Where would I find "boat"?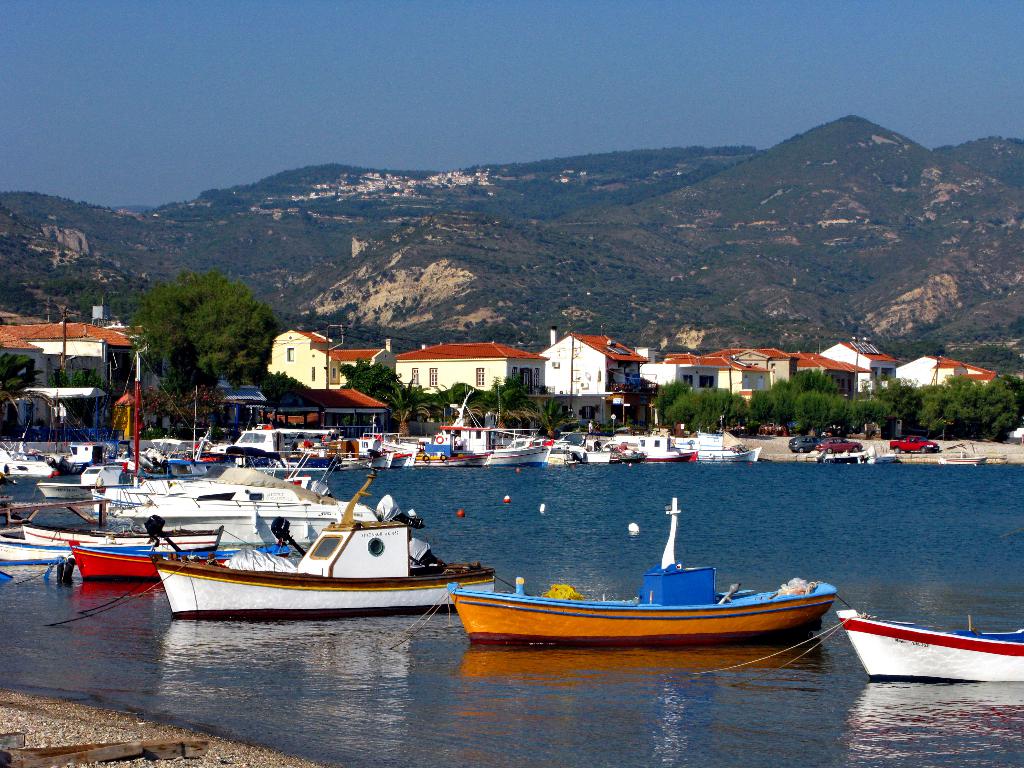
At <bbox>96, 477, 308, 520</bbox>.
